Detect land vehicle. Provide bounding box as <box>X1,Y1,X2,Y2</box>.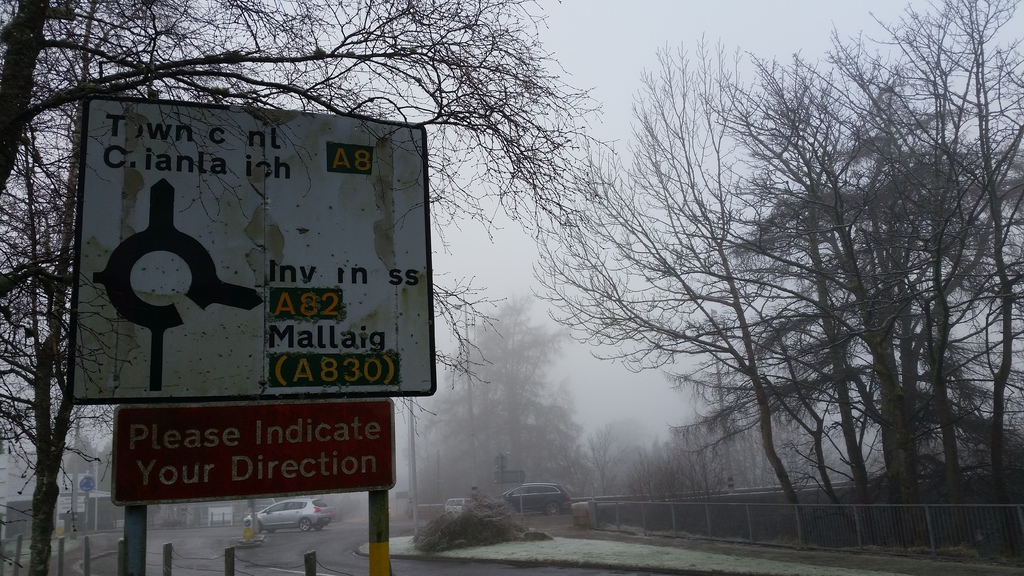
<box>502,483,574,519</box>.
